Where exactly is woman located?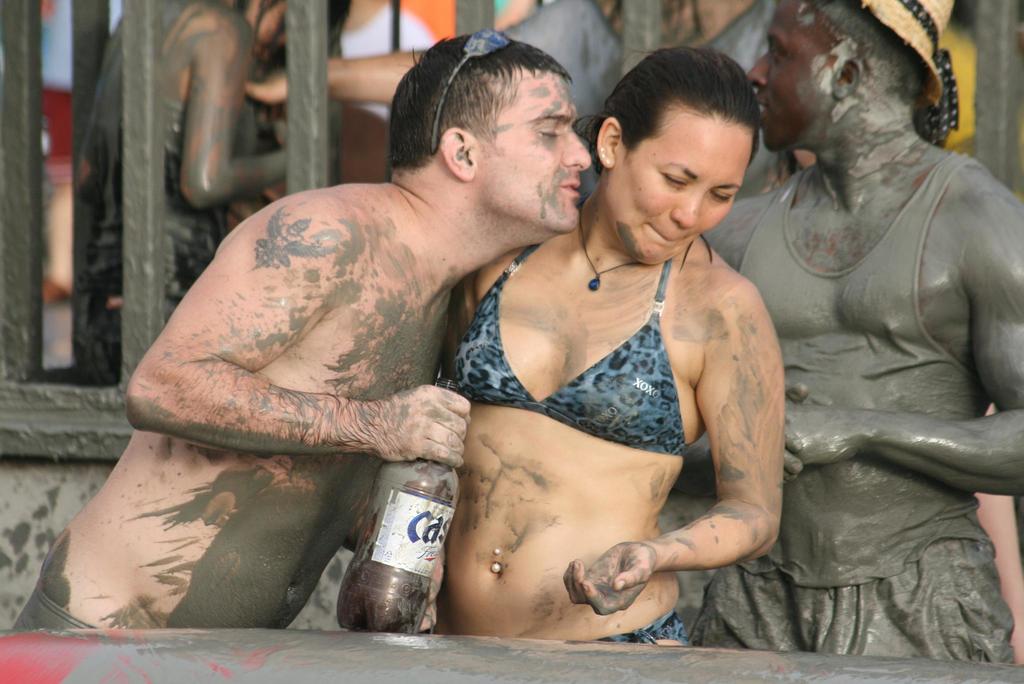
Its bounding box is bbox=(428, 43, 783, 644).
